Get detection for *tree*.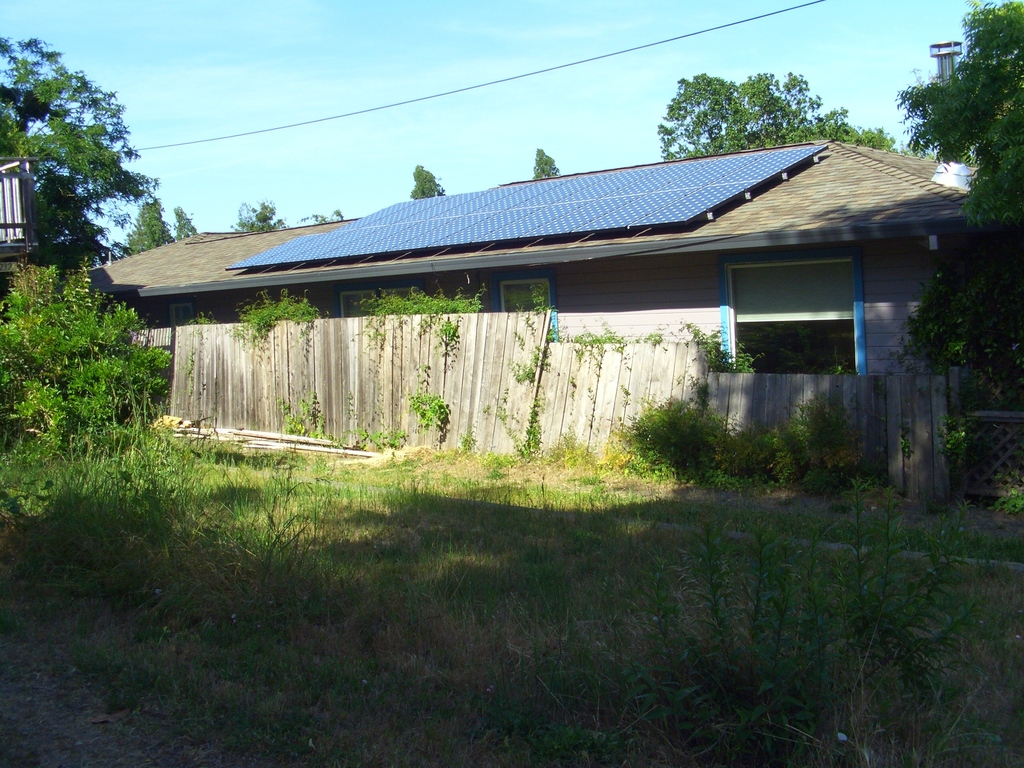
Detection: <region>530, 148, 557, 179</region>.
